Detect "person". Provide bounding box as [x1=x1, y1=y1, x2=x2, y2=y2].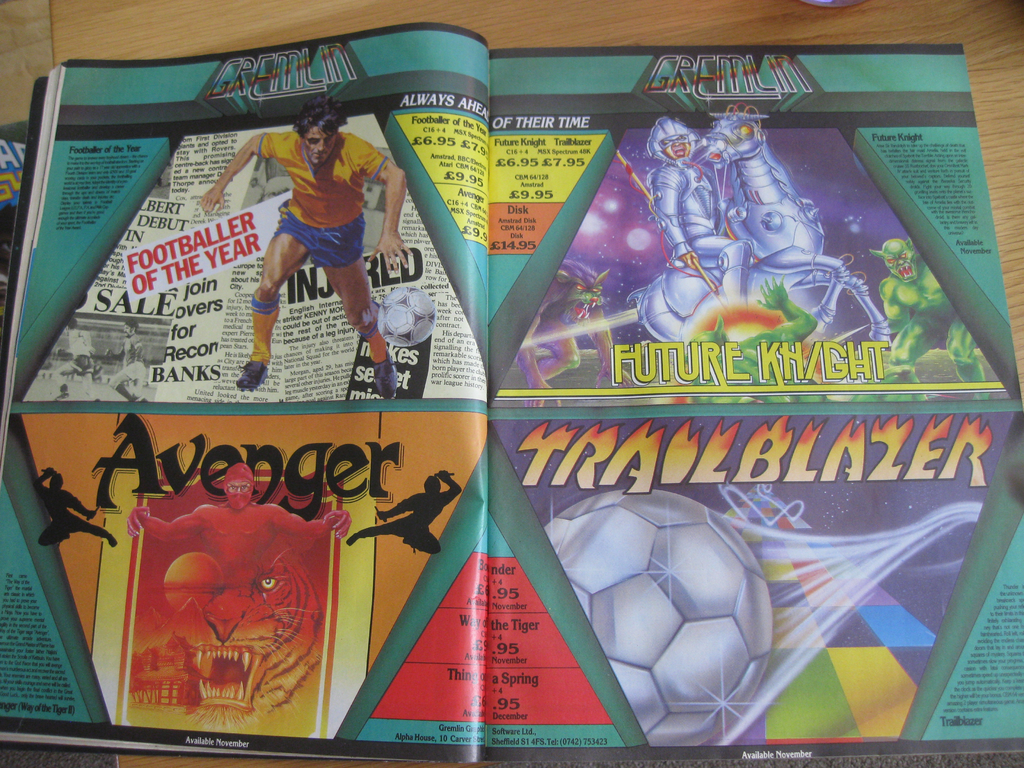
[x1=121, y1=461, x2=353, y2=585].
